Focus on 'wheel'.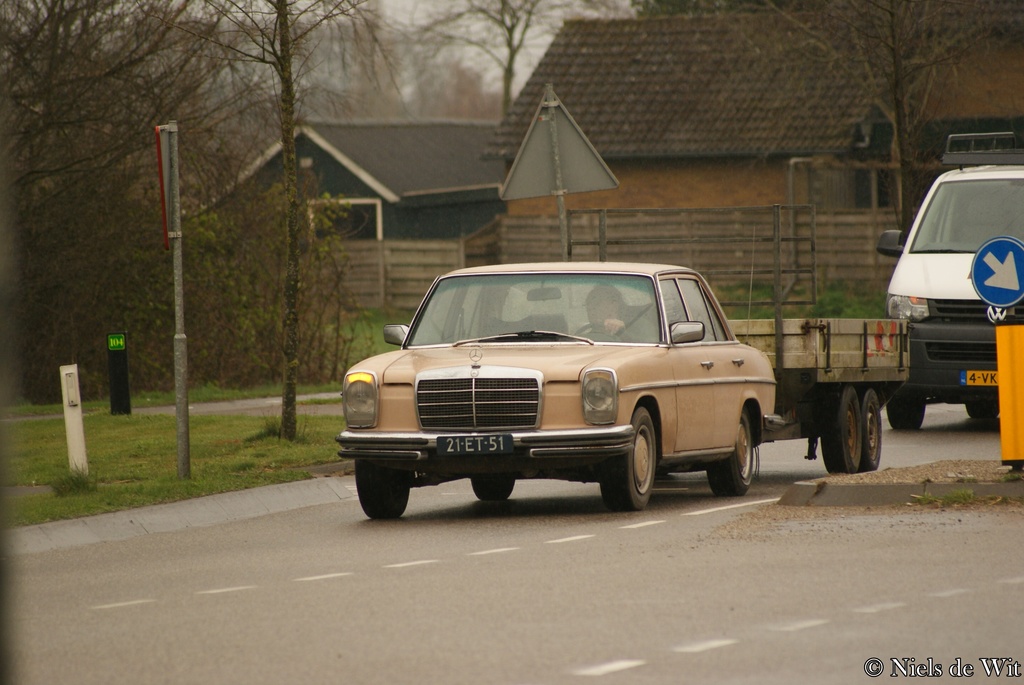
Focused at x1=709, y1=411, x2=758, y2=499.
